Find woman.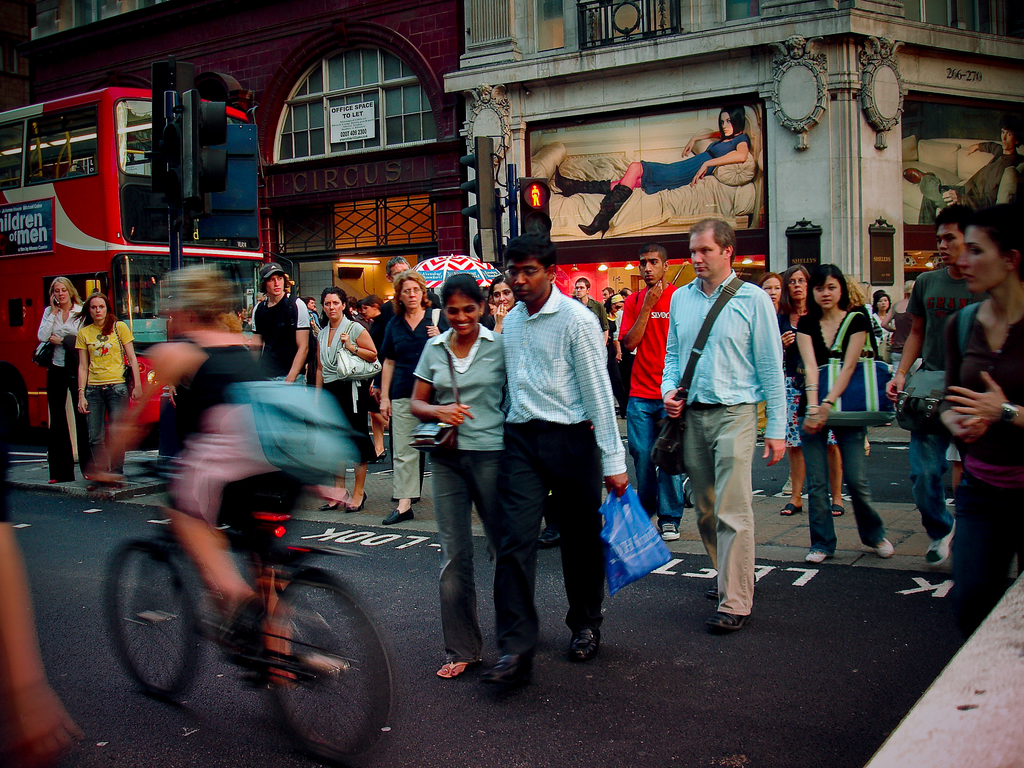
bbox=(776, 262, 847, 515).
